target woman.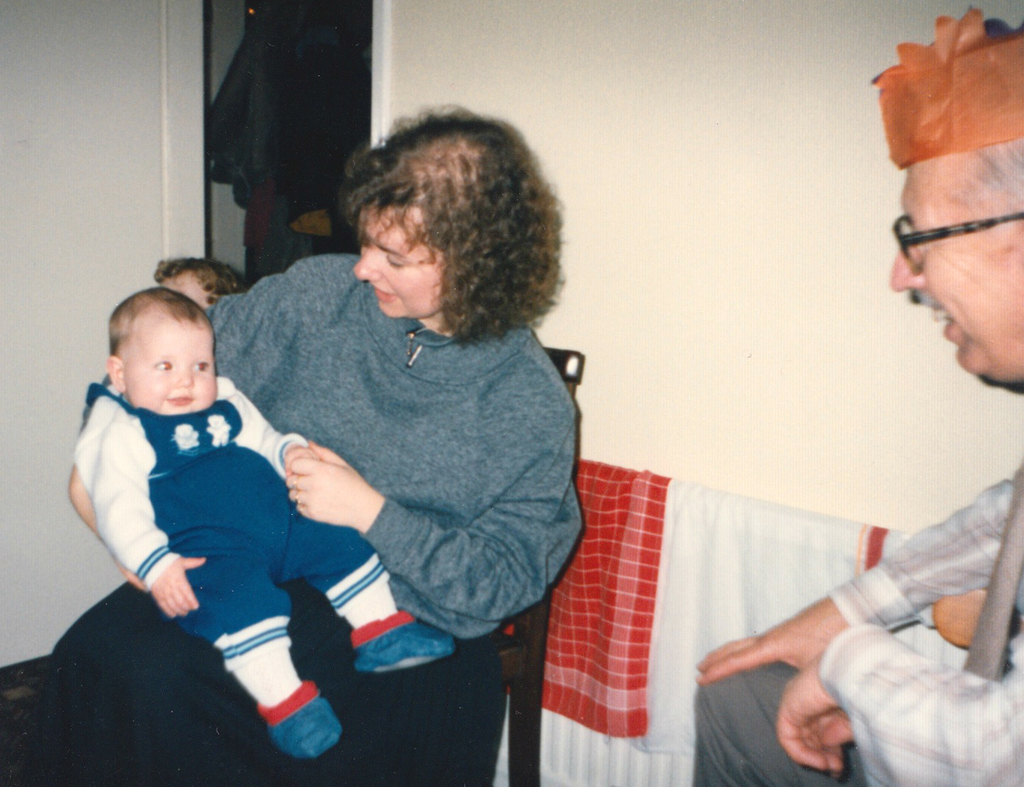
Target region: 156, 114, 606, 778.
